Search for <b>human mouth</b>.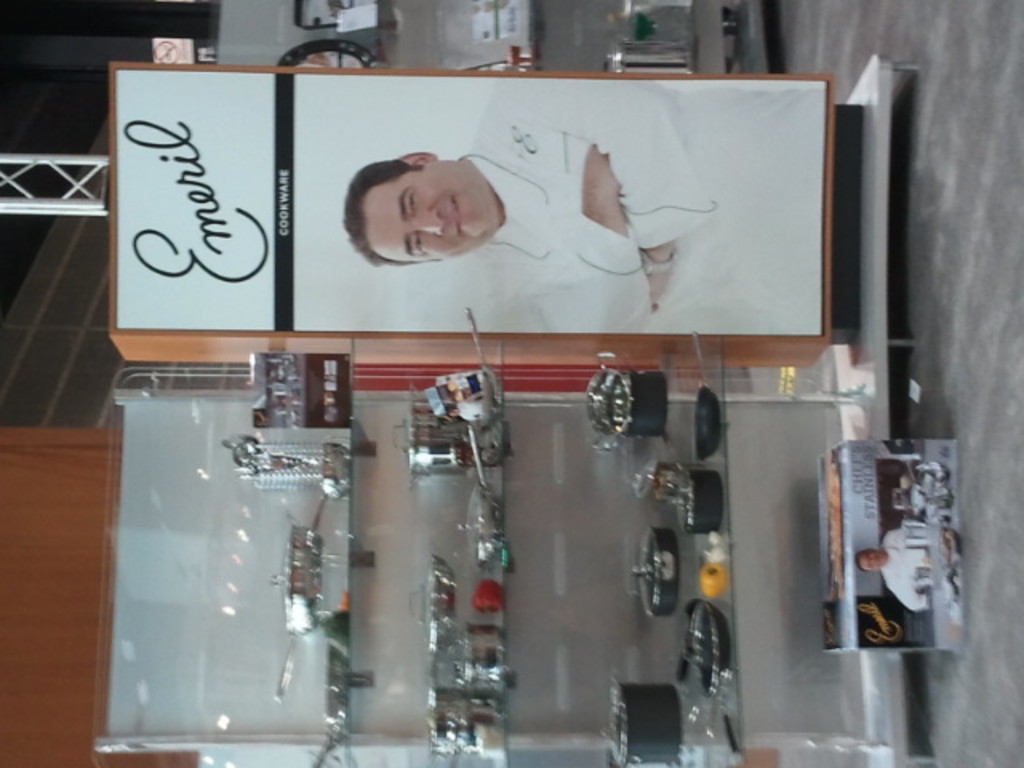
Found at x1=448, y1=195, x2=462, y2=235.
